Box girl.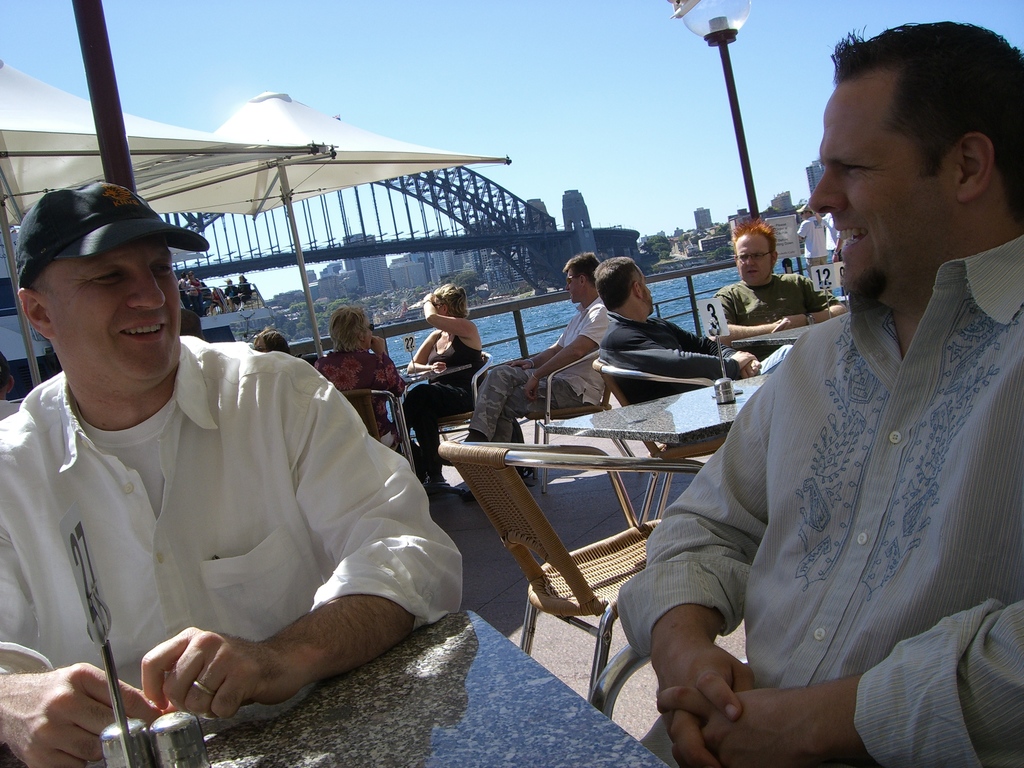
[315,302,398,456].
